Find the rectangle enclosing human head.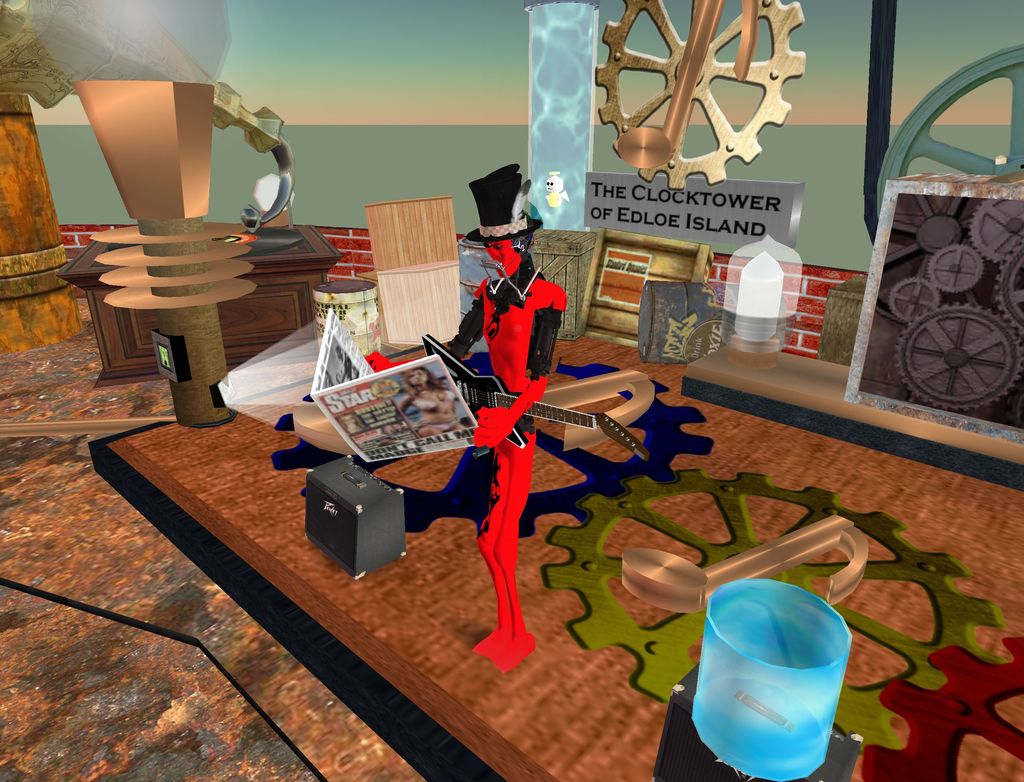
483/225/536/277.
